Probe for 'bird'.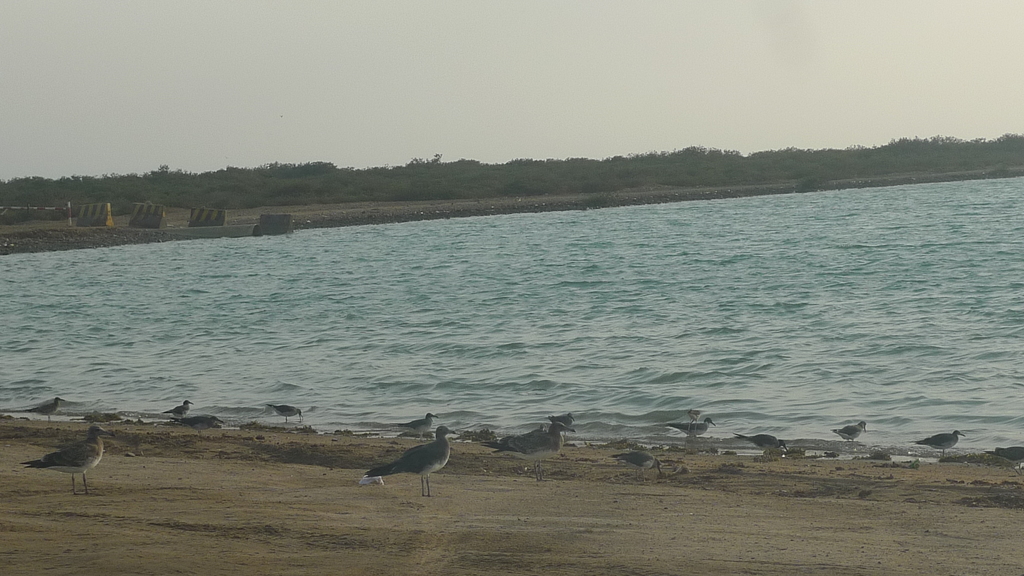
Probe result: rect(386, 410, 438, 443).
